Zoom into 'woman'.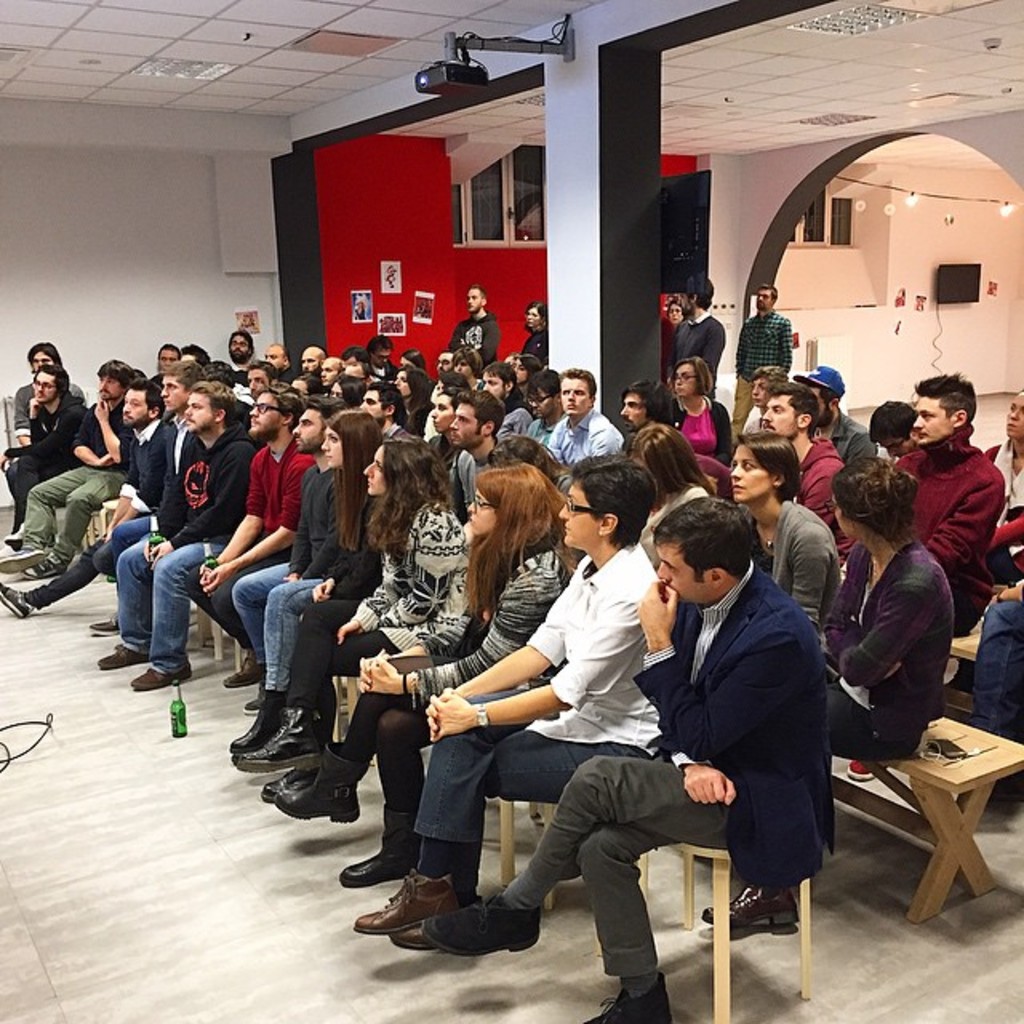
Zoom target: select_region(450, 346, 478, 386).
